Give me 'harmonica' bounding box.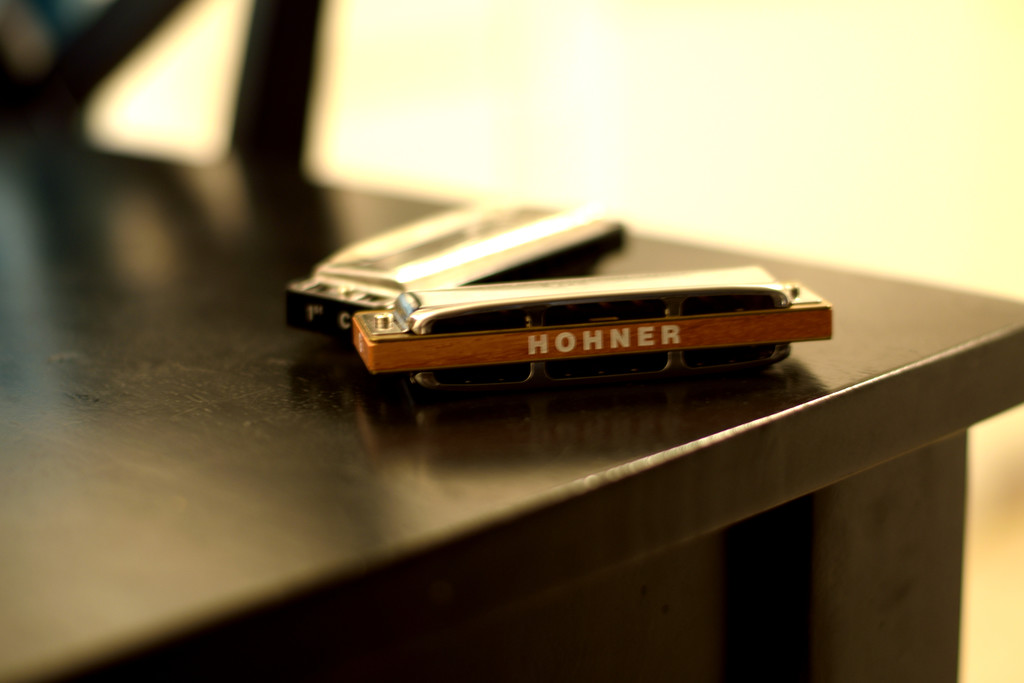
(349,262,833,393).
